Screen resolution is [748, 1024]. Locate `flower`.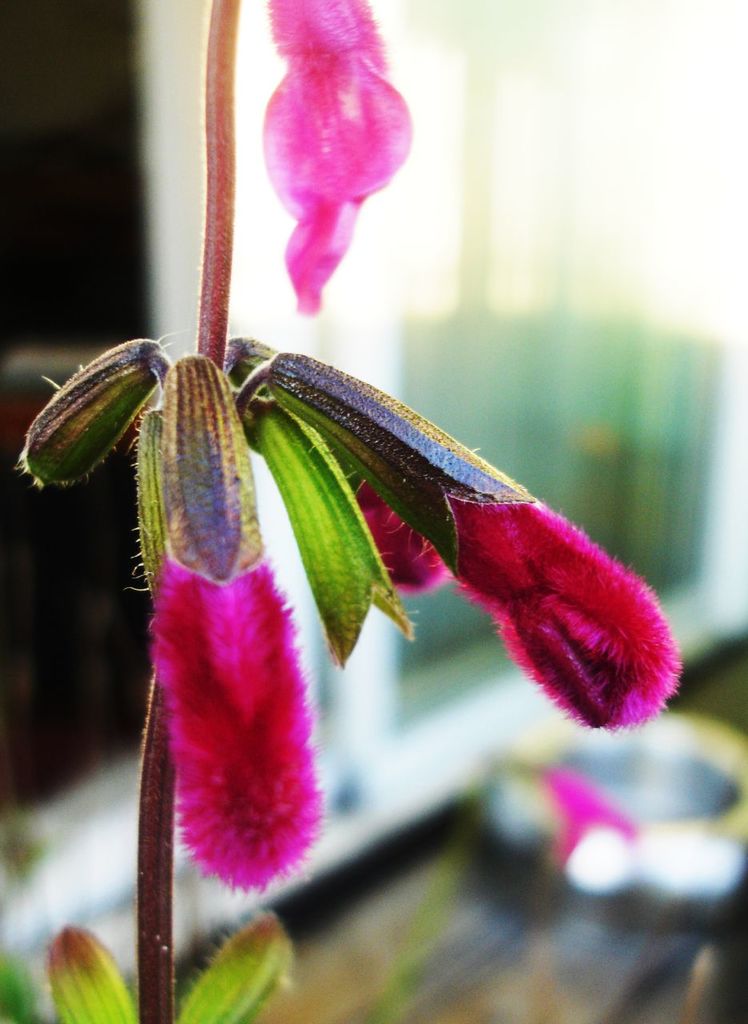
<region>262, 0, 418, 314</region>.
